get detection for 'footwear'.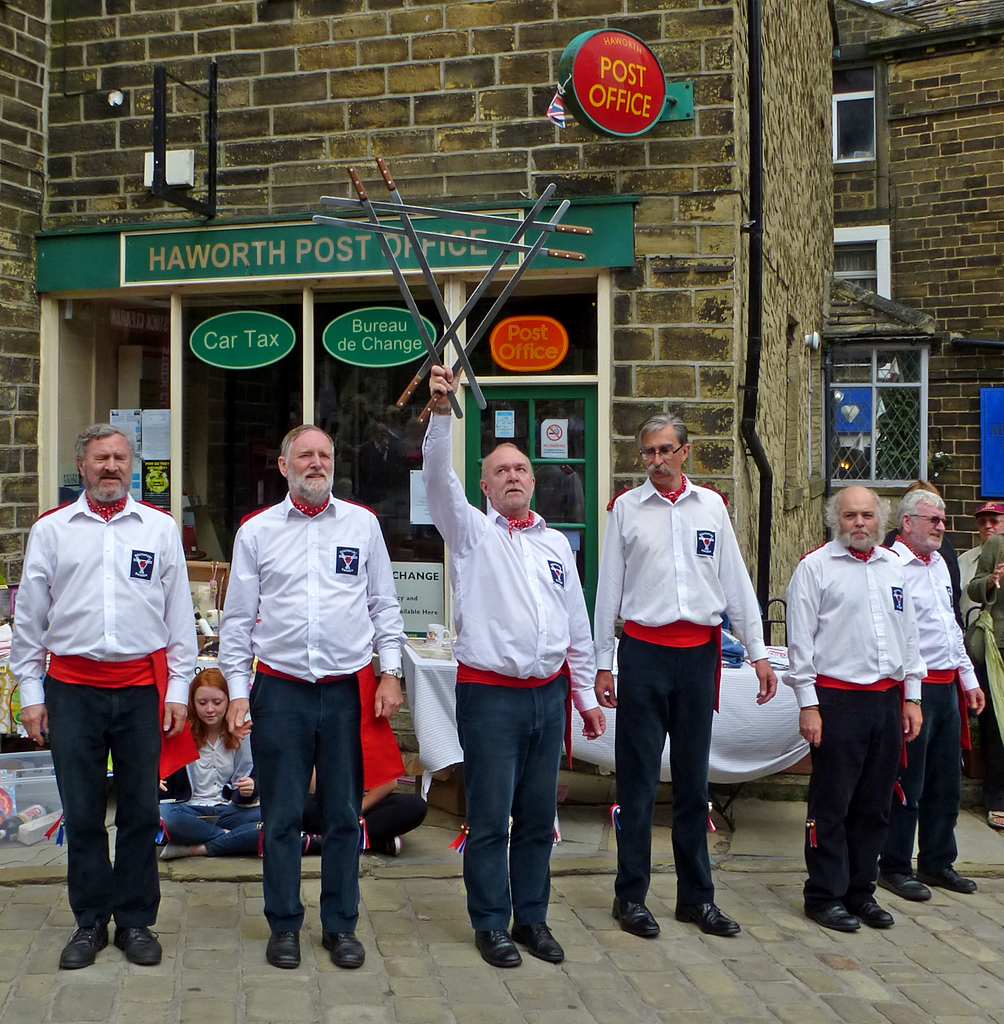
Detection: <bbox>364, 836, 403, 858</bbox>.
